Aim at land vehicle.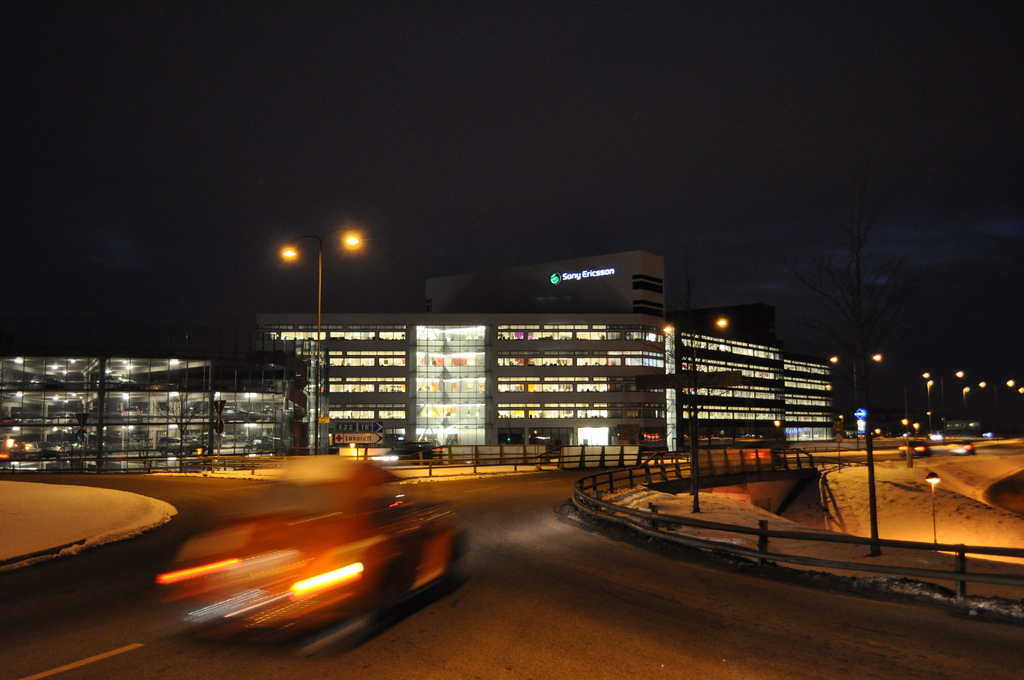
Aimed at 147,491,453,656.
